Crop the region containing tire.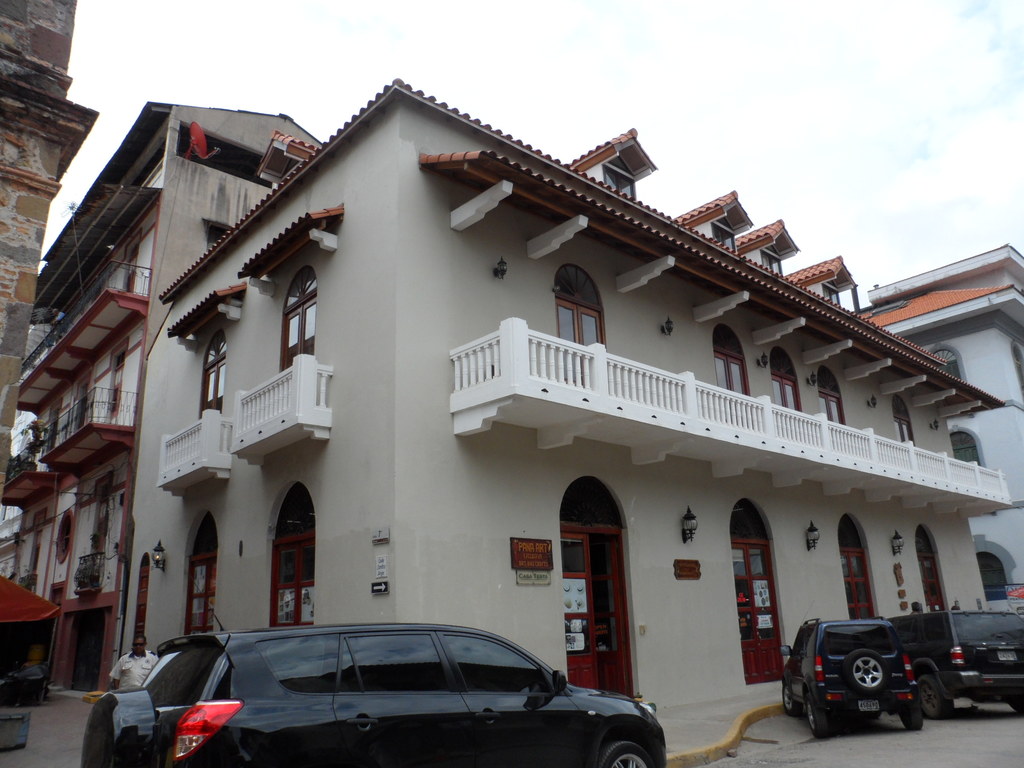
Crop region: {"x1": 82, "y1": 684, "x2": 158, "y2": 767}.
